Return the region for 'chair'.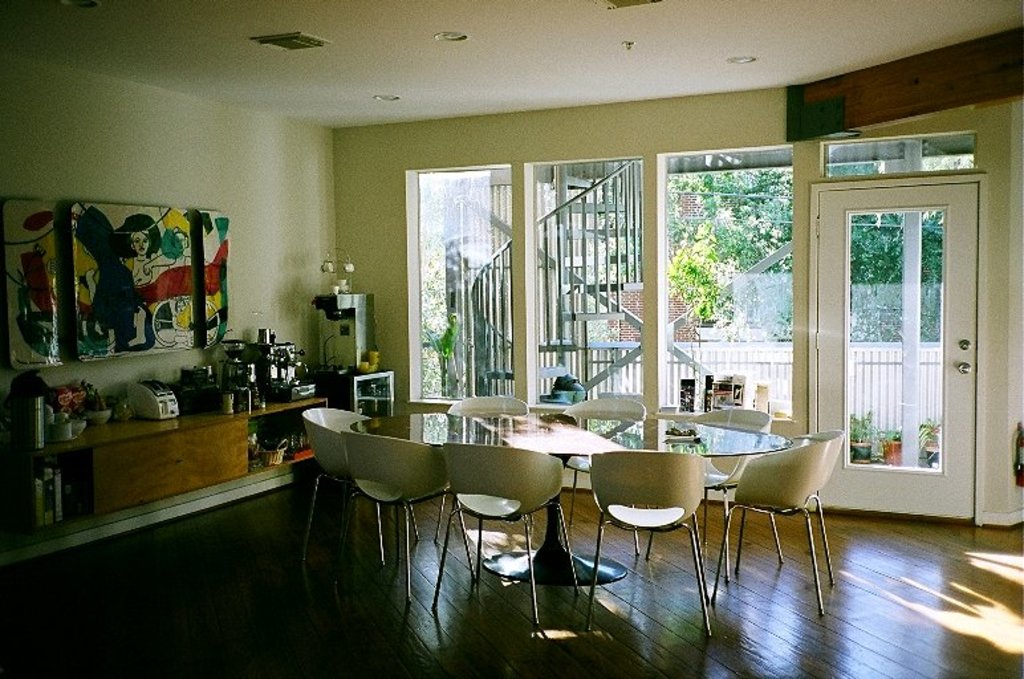
<bbox>708, 430, 849, 625</bbox>.
